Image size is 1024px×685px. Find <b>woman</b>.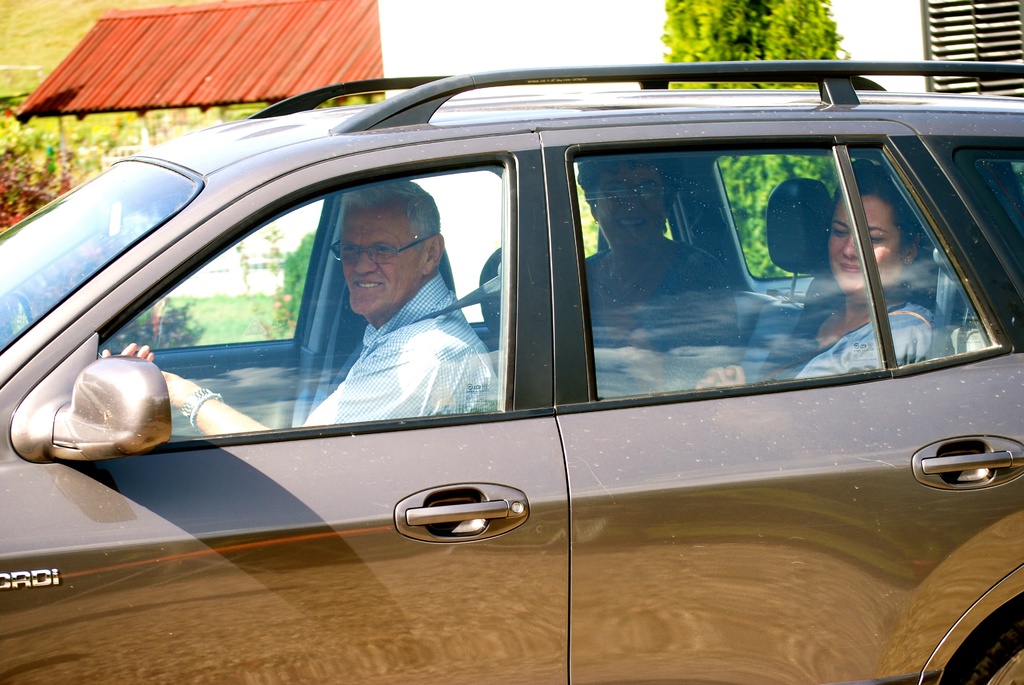
bbox=(697, 162, 952, 388).
